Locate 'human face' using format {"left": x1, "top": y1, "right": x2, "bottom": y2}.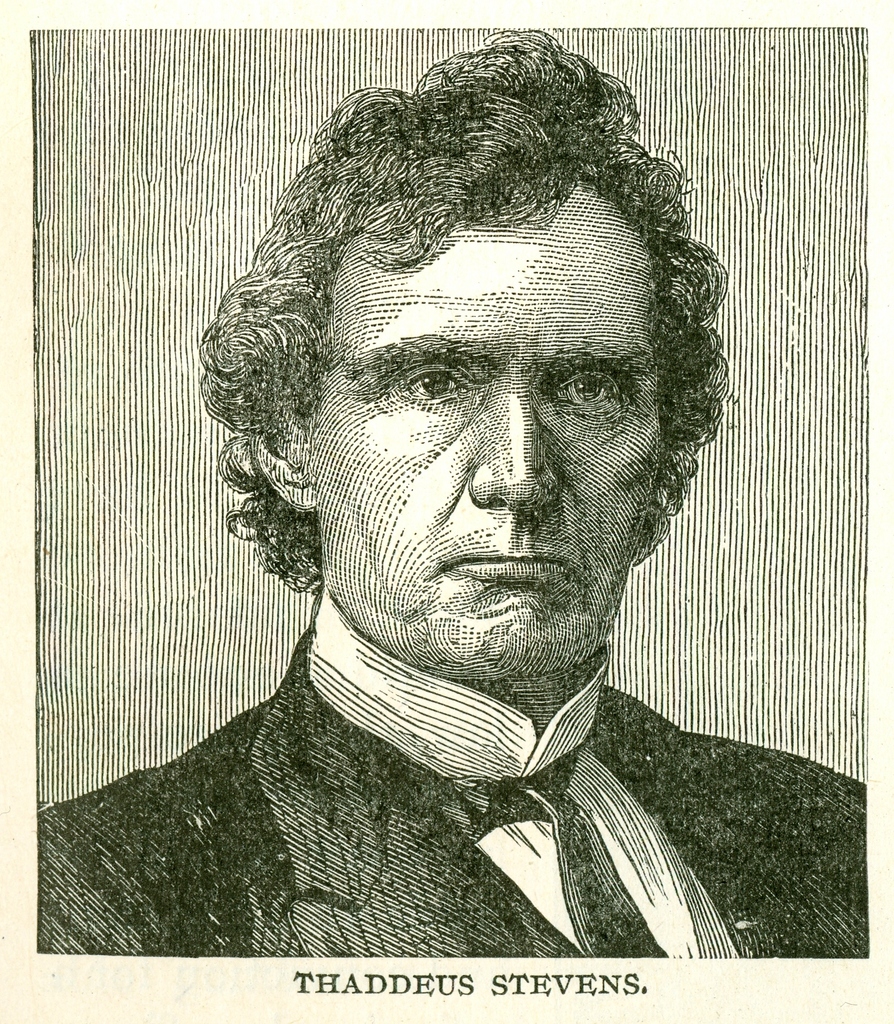
{"left": 311, "top": 186, "right": 660, "bottom": 675}.
